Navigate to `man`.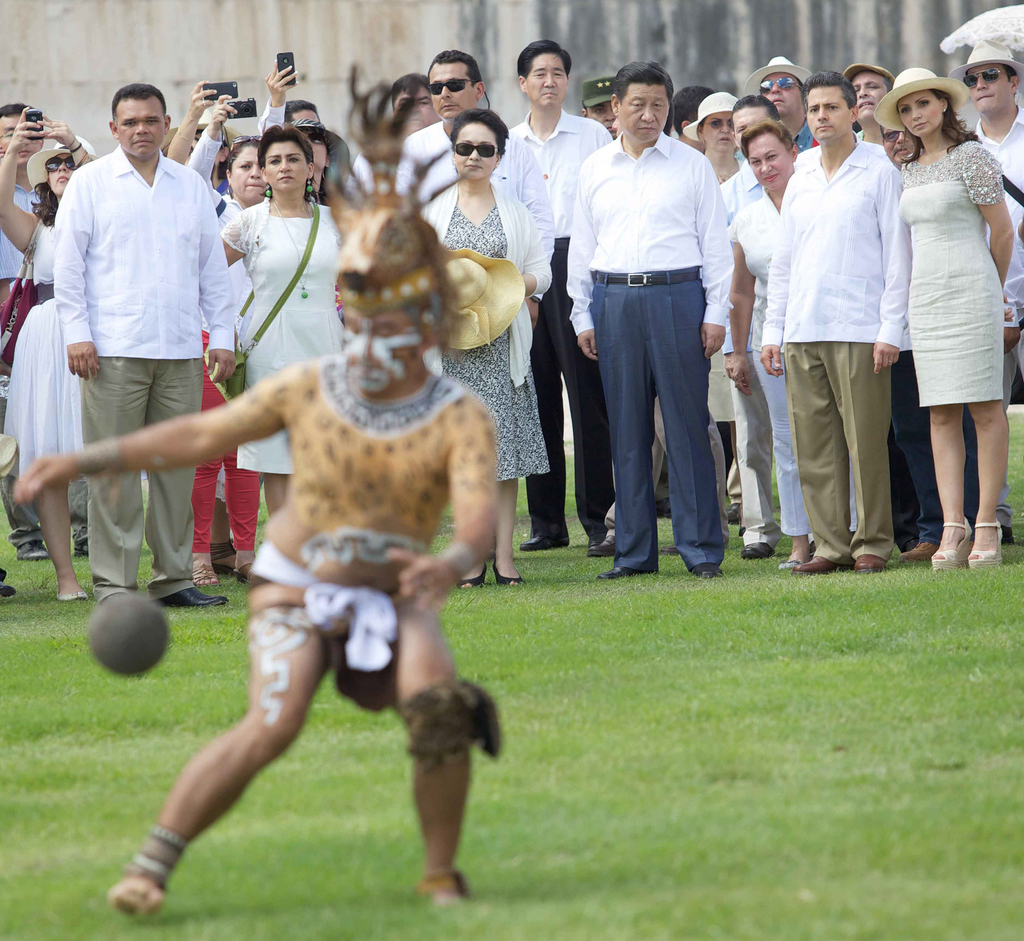
Navigation target: bbox(740, 51, 824, 147).
